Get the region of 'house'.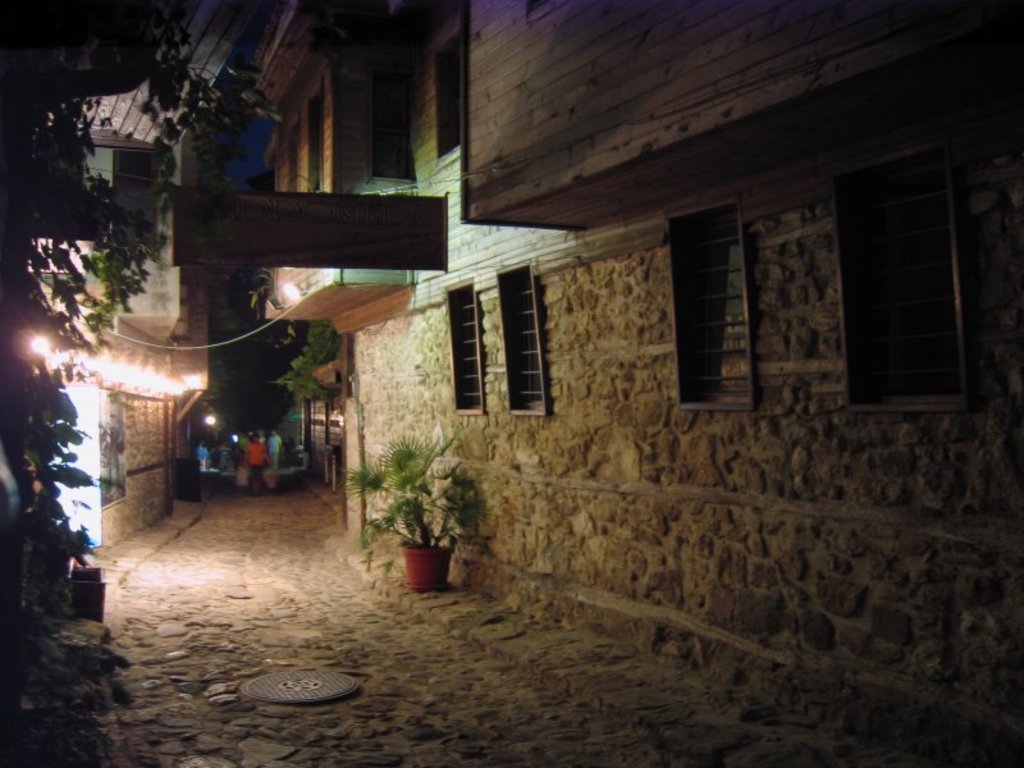
bbox(27, 0, 247, 548).
